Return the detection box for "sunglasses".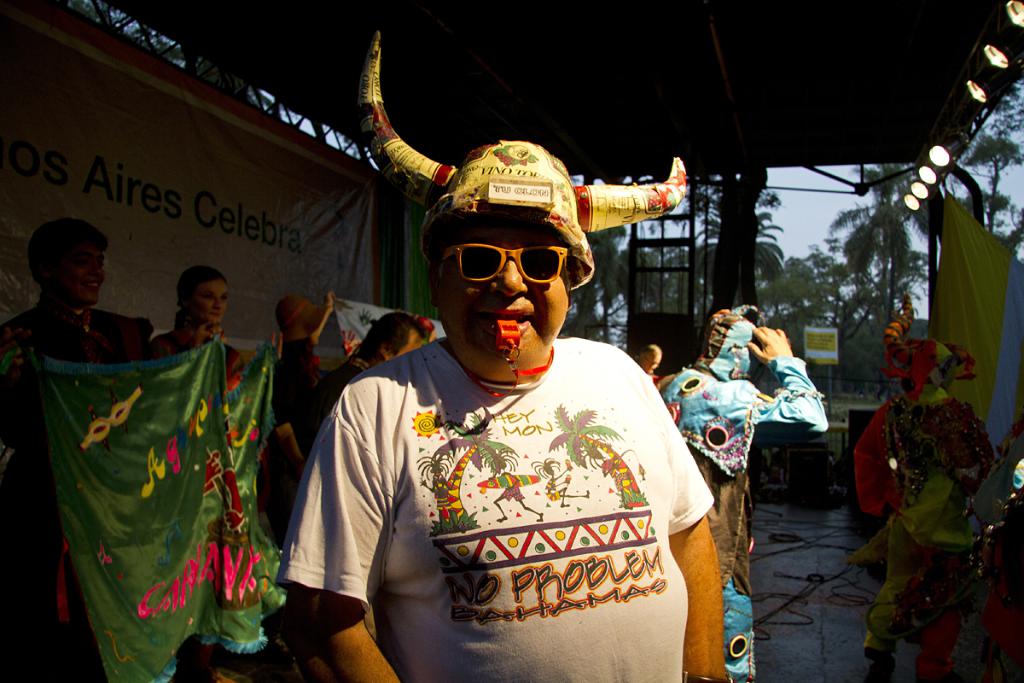
x1=437, y1=238, x2=591, y2=295.
